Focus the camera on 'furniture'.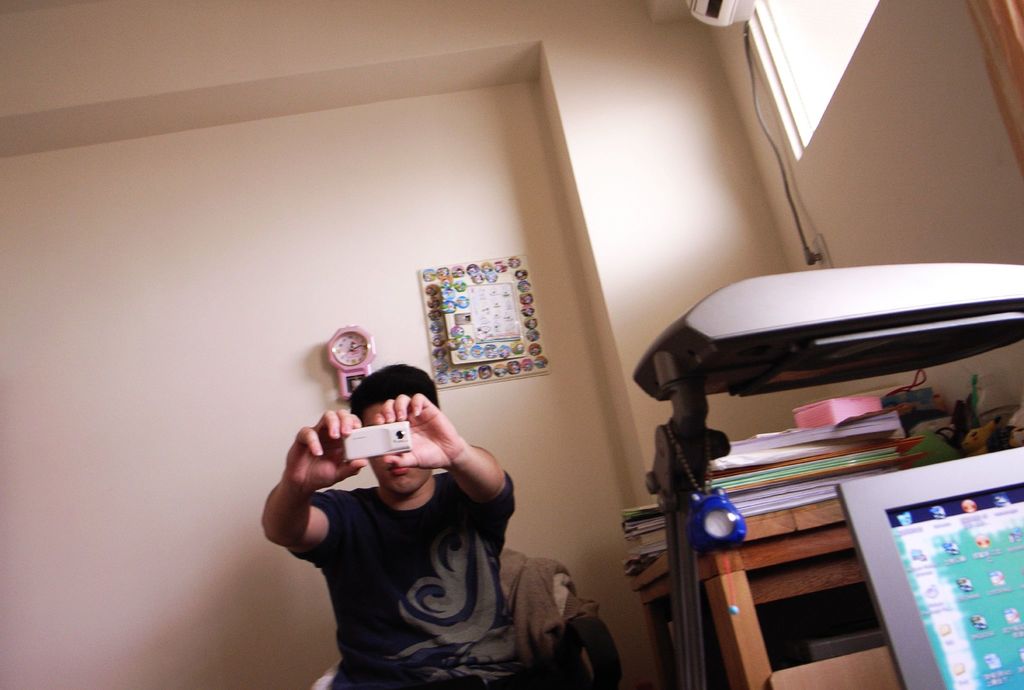
Focus region: l=632, t=277, r=1023, b=689.
